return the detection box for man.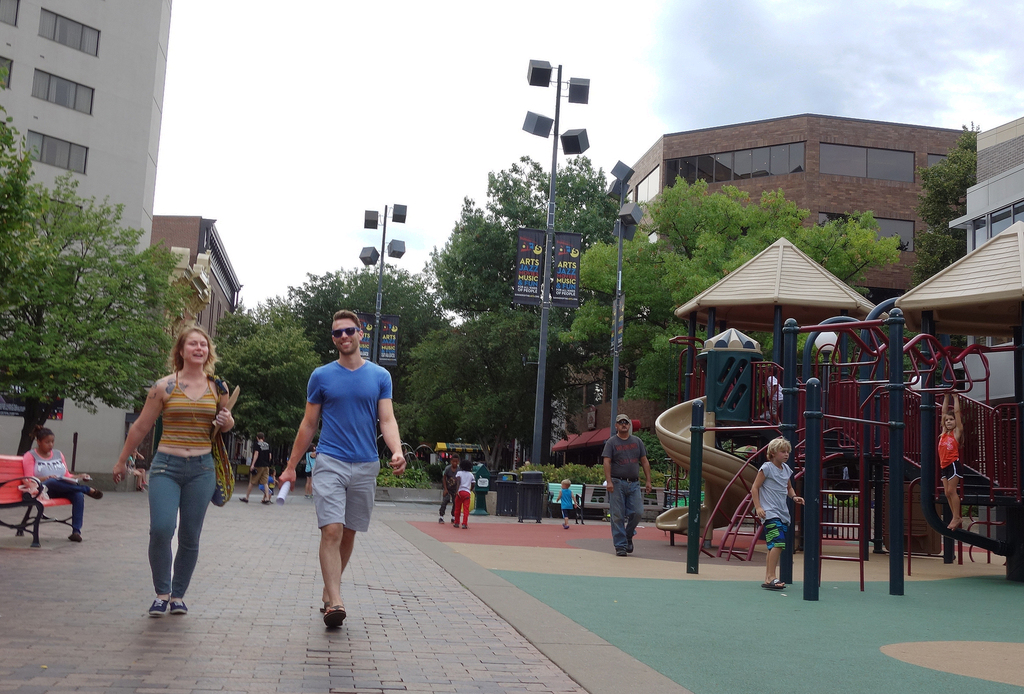
281:327:390:638.
